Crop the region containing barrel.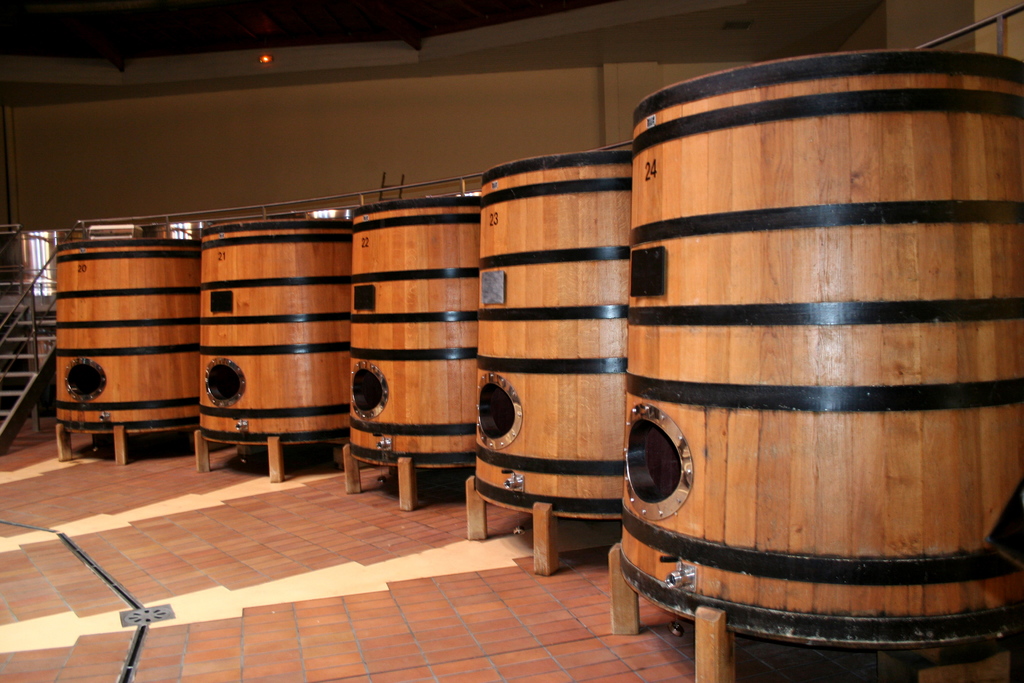
Crop region: select_region(481, 151, 632, 514).
